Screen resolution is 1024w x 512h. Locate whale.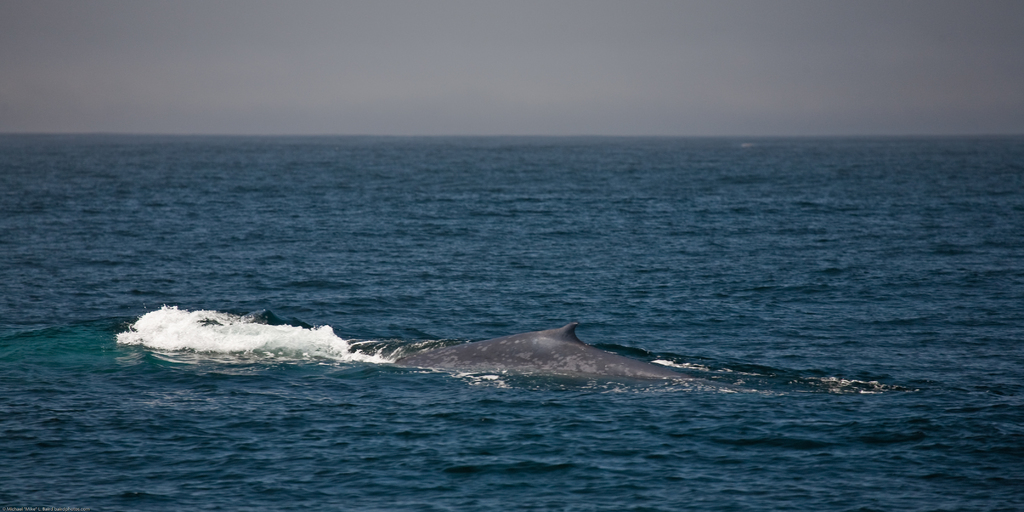
select_region(362, 318, 695, 387).
